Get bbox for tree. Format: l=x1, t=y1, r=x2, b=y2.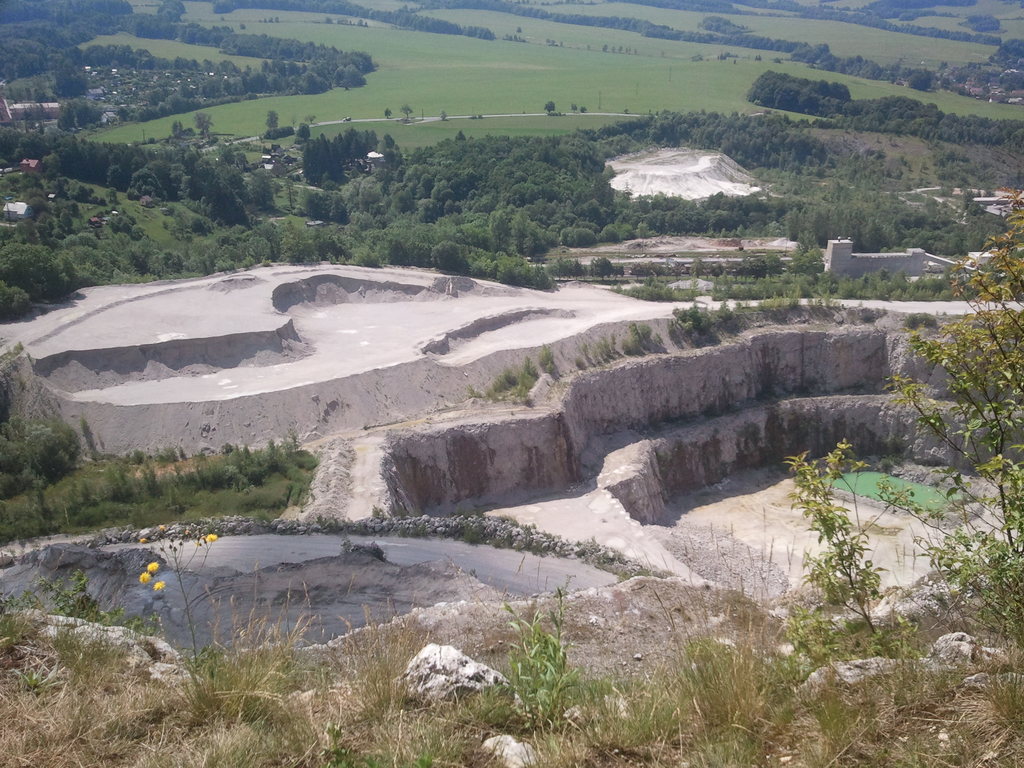
l=168, t=116, r=190, b=139.
